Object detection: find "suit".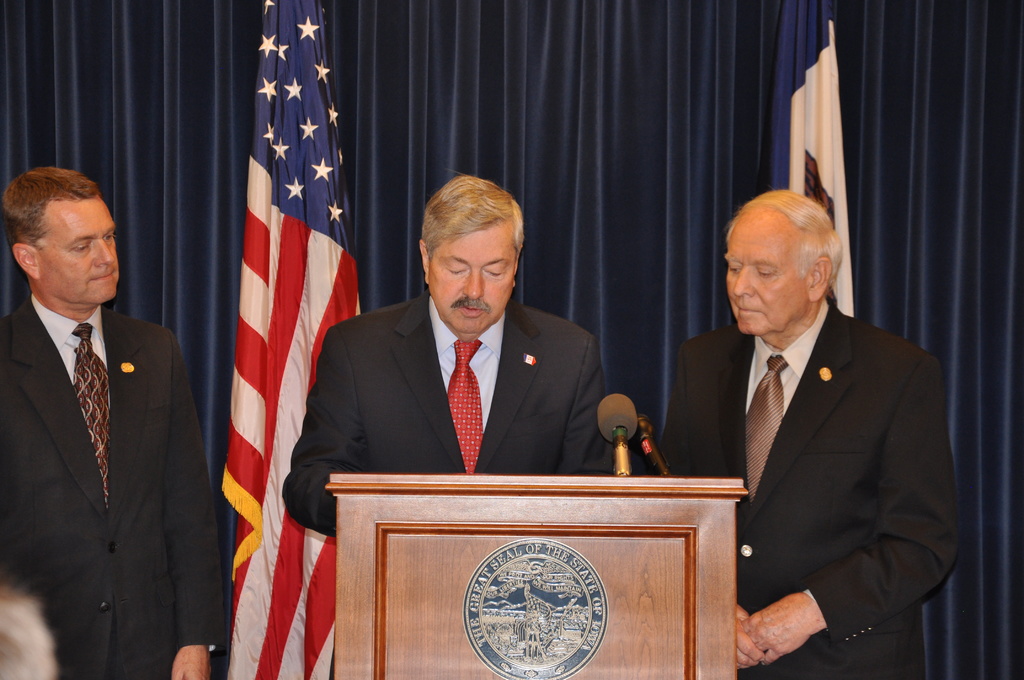
[278,287,601,679].
